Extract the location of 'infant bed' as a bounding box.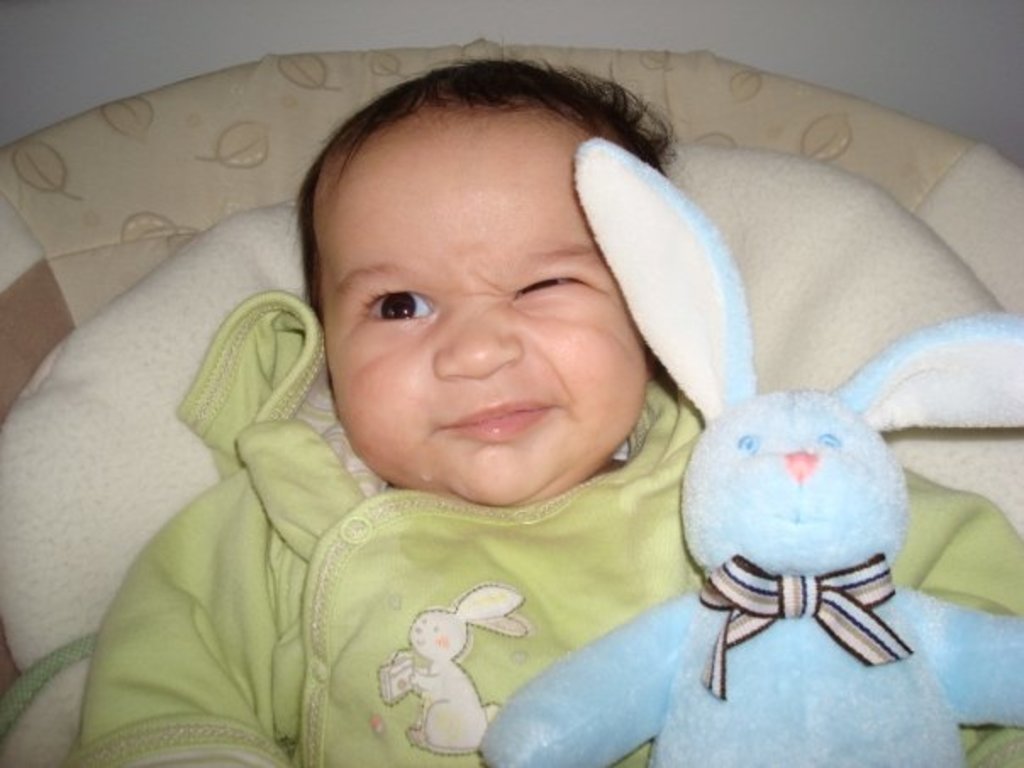
box(0, 32, 1022, 766).
